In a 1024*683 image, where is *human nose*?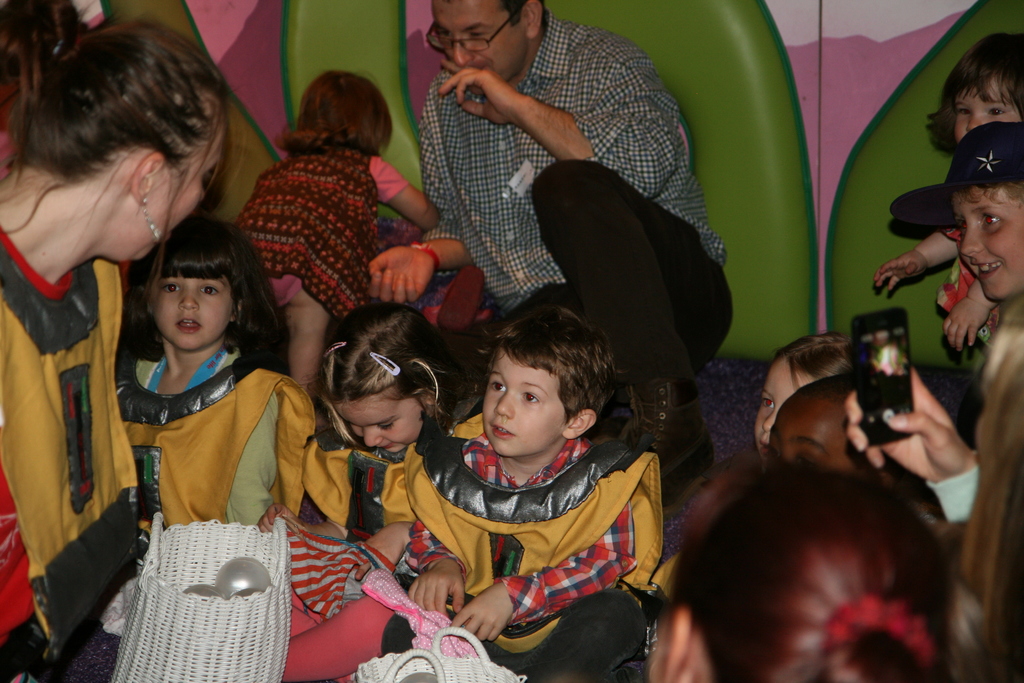
select_region(178, 288, 200, 312).
